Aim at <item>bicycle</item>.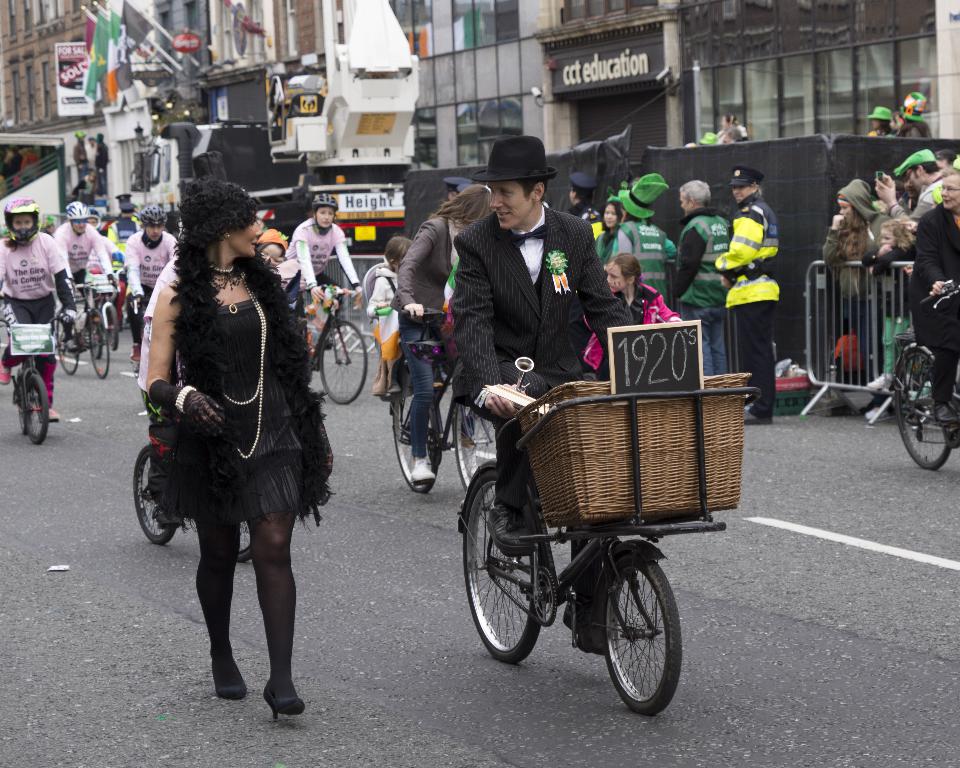
Aimed at locate(131, 374, 251, 563).
